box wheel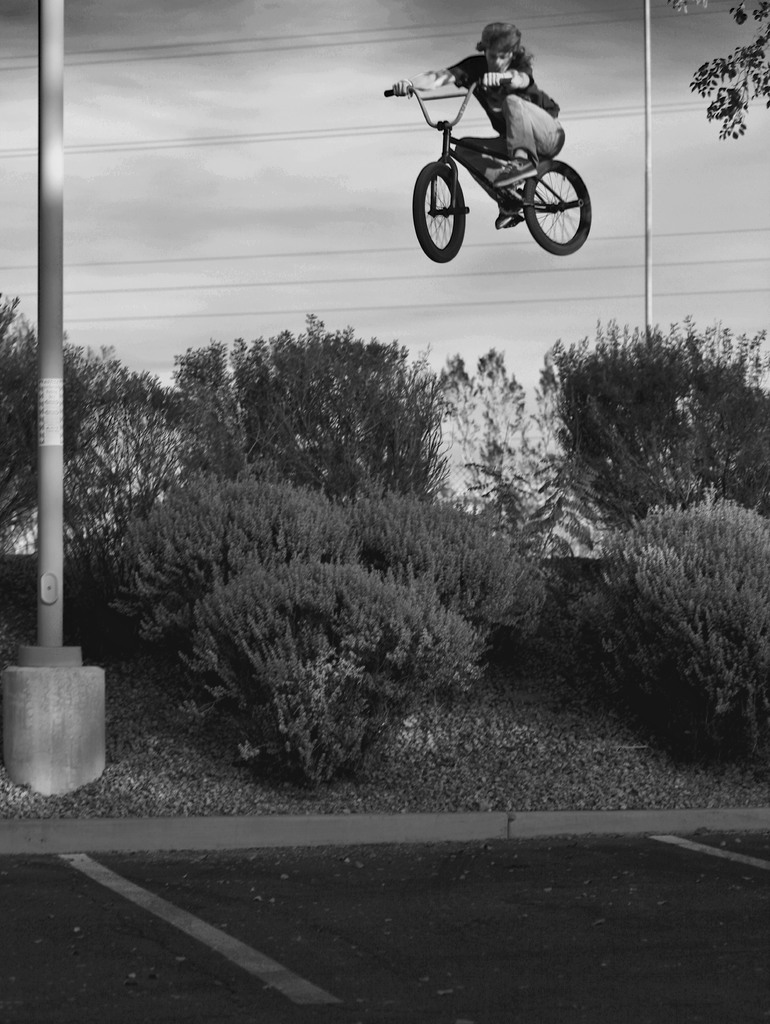
select_region(525, 159, 594, 259)
